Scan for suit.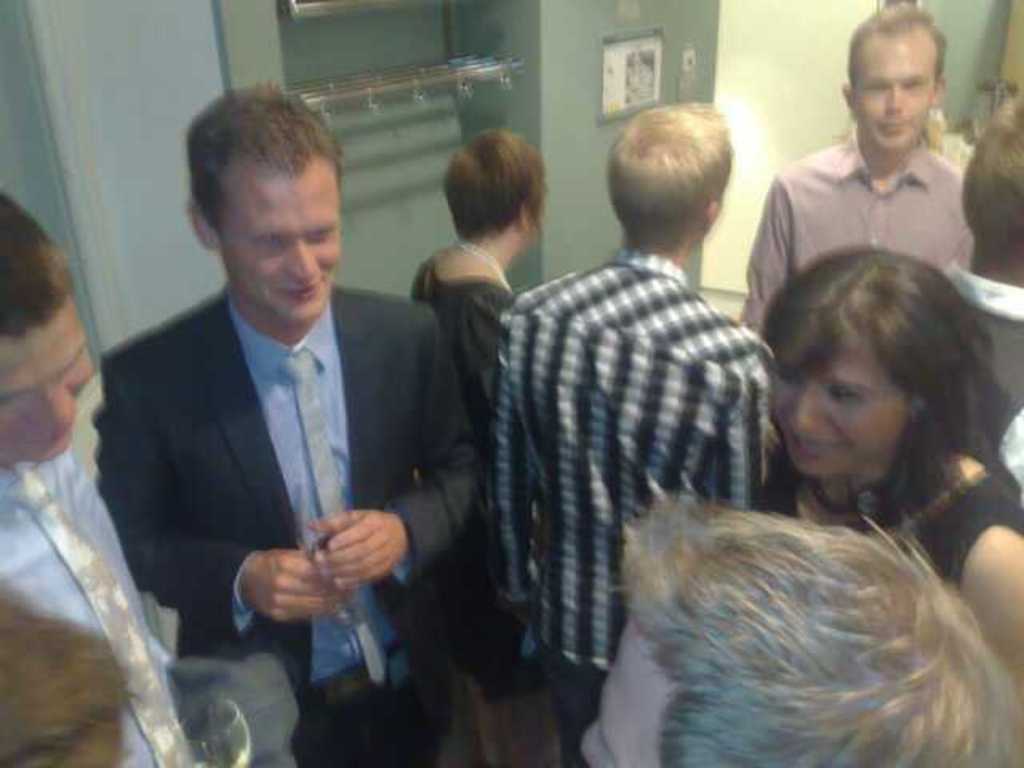
Scan result: select_region(90, 272, 494, 766).
